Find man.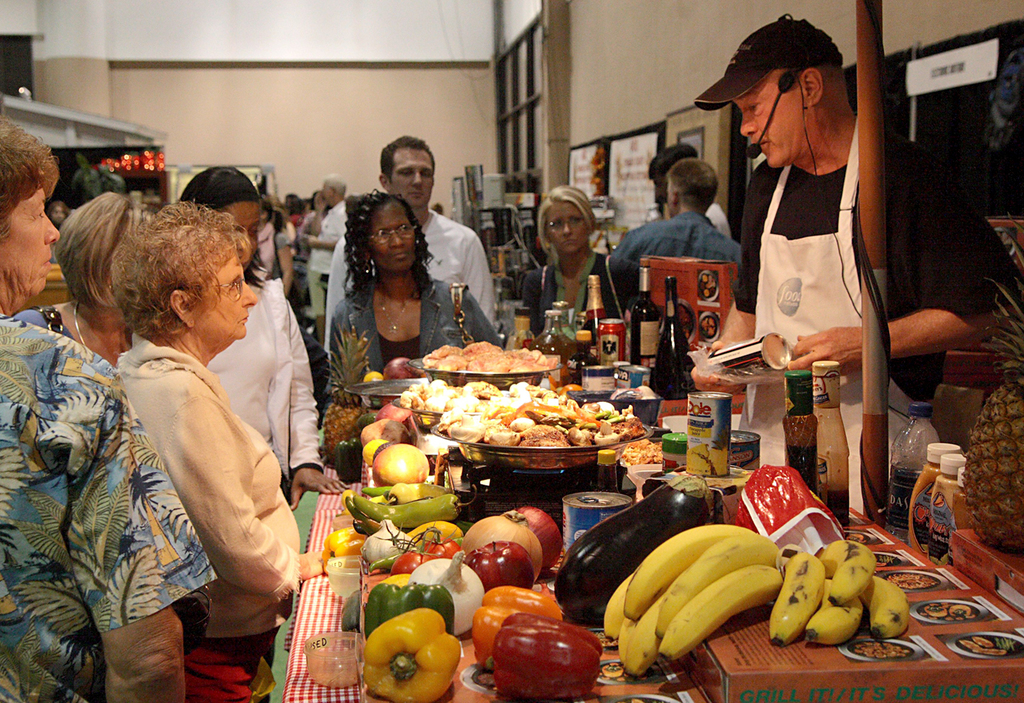
locate(609, 156, 746, 318).
